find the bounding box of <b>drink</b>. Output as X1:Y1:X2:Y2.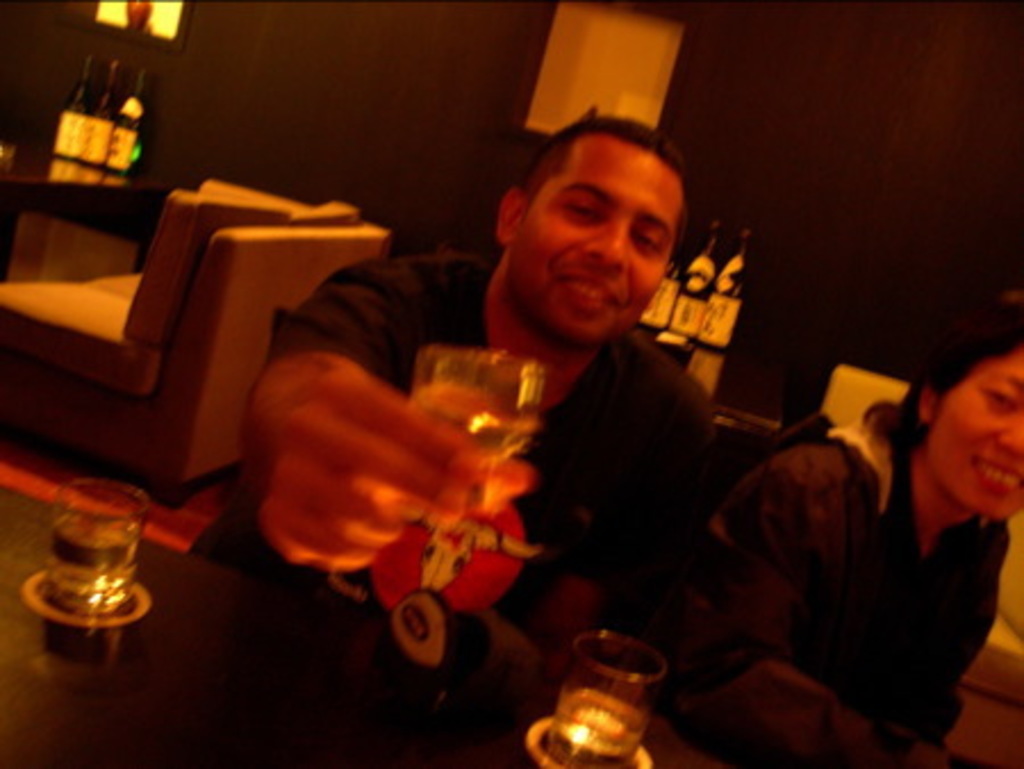
34:462:150:653.
